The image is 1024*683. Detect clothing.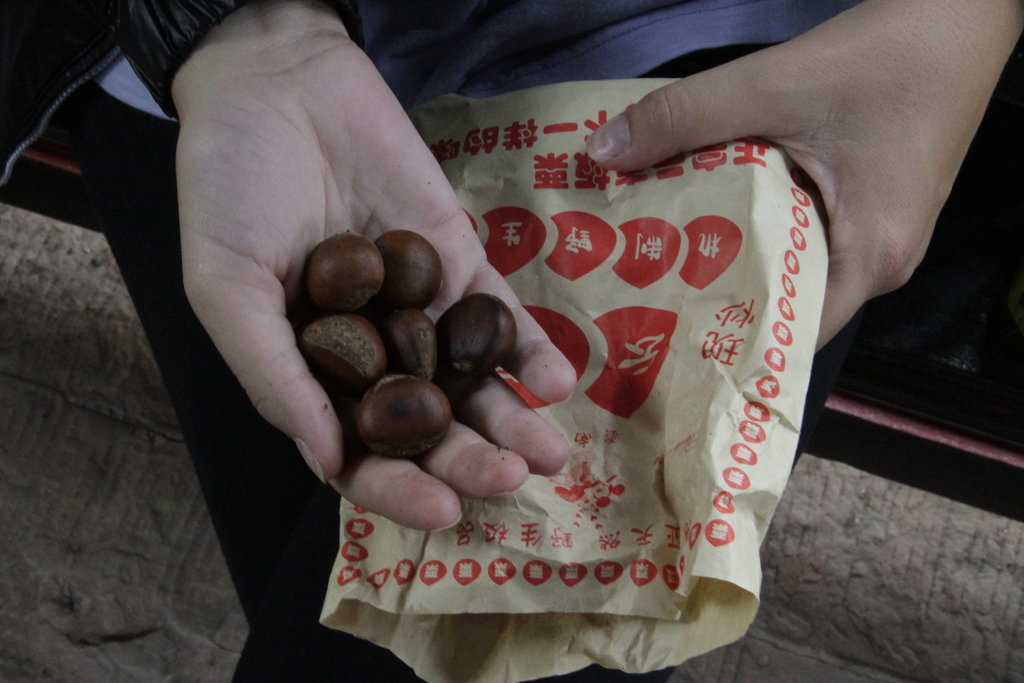
Detection: l=129, t=15, r=781, b=639.
